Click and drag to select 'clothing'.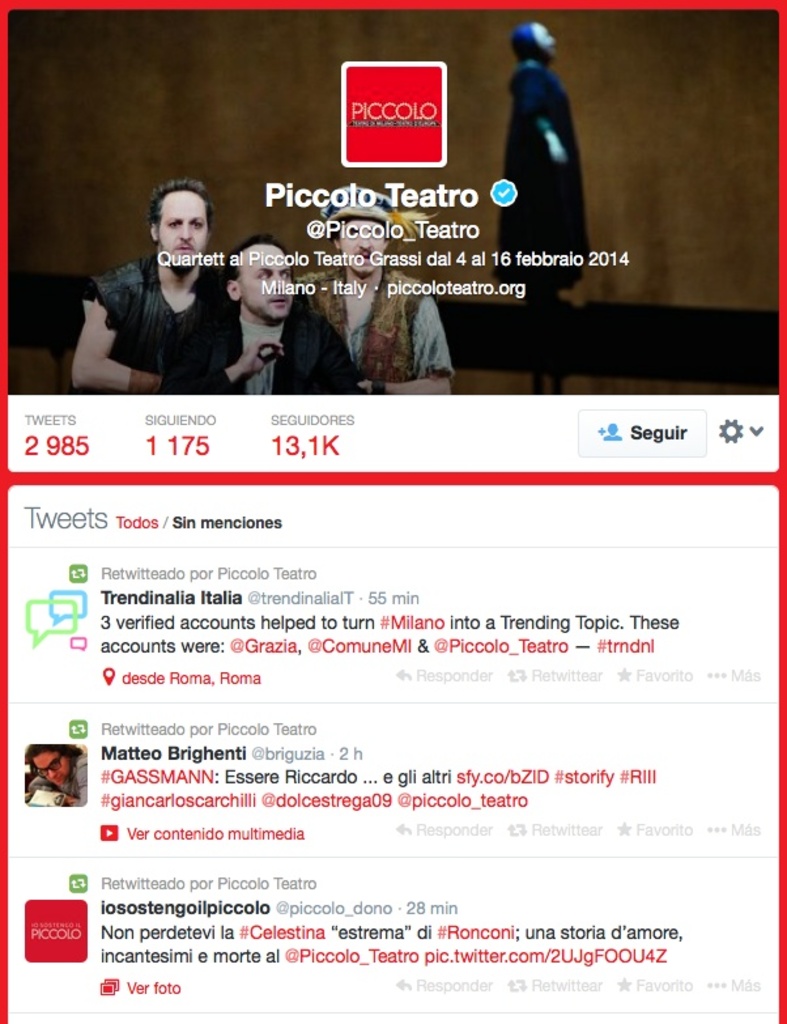
Selection: <region>90, 246, 225, 404</region>.
